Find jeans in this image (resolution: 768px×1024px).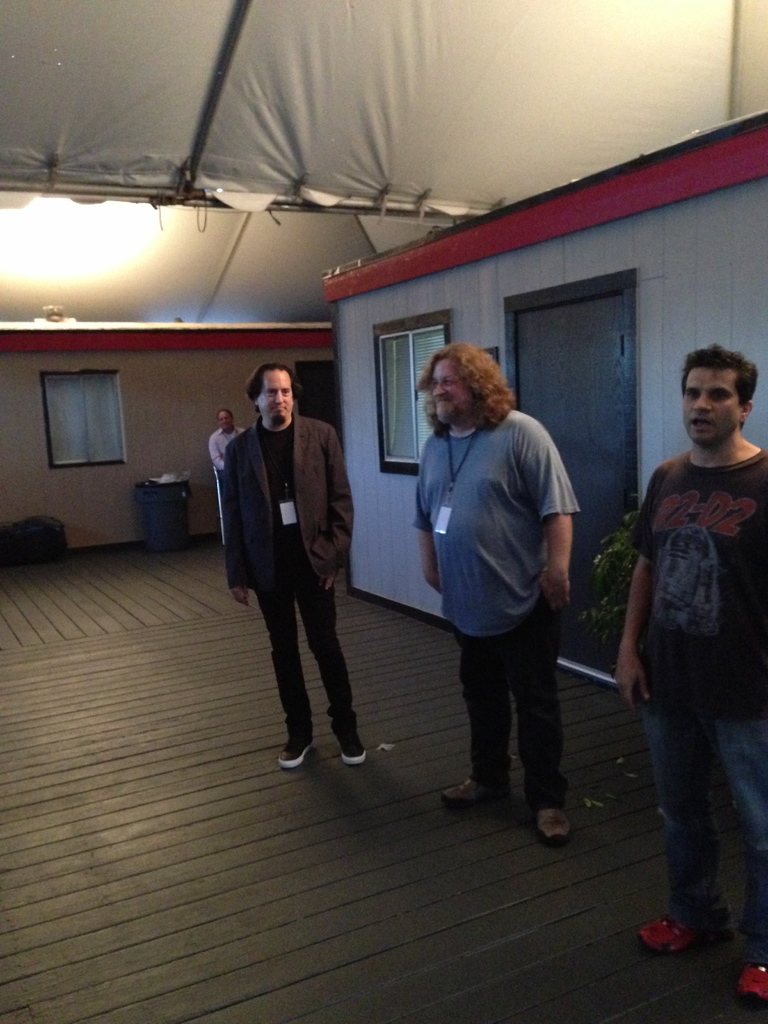
left=461, top=601, right=572, bottom=802.
